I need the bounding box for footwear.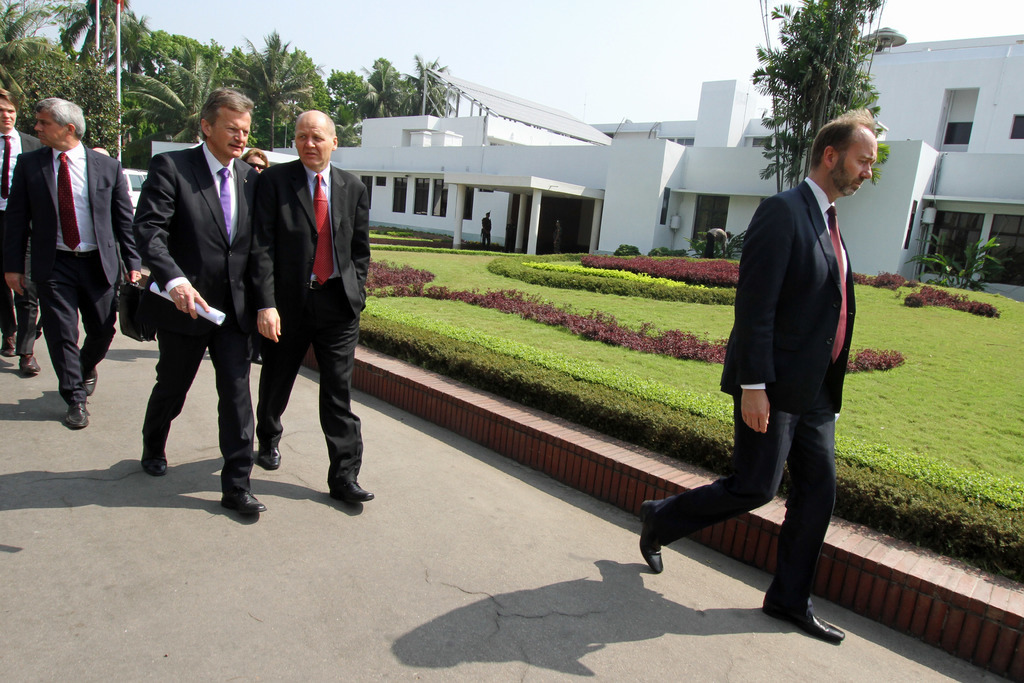
Here it is: crop(76, 363, 99, 395).
